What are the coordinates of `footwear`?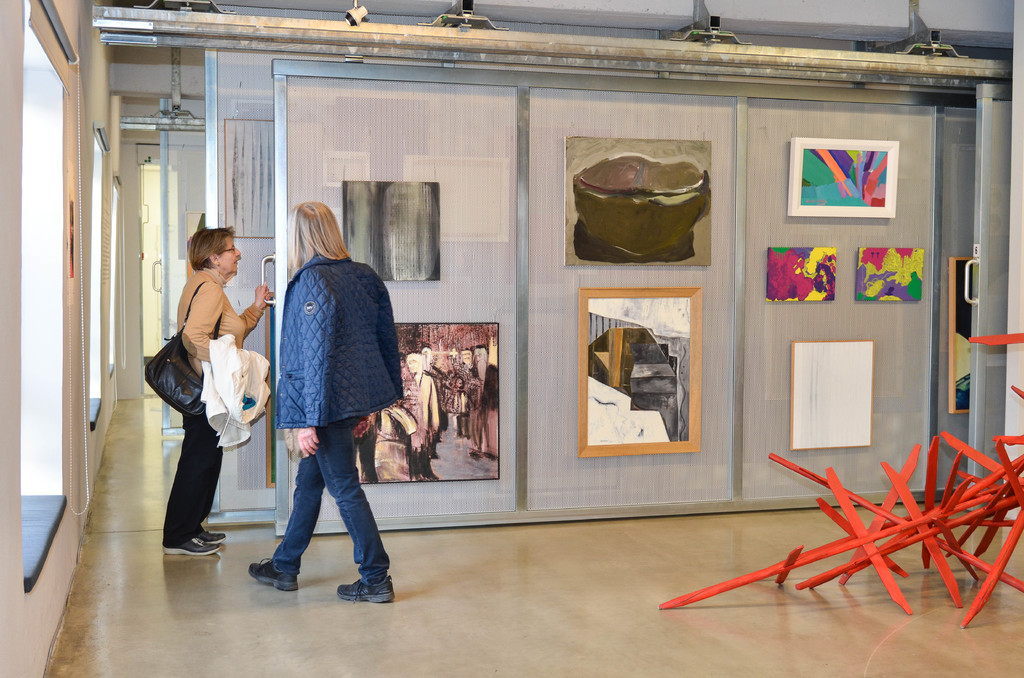
bbox(196, 524, 225, 544).
